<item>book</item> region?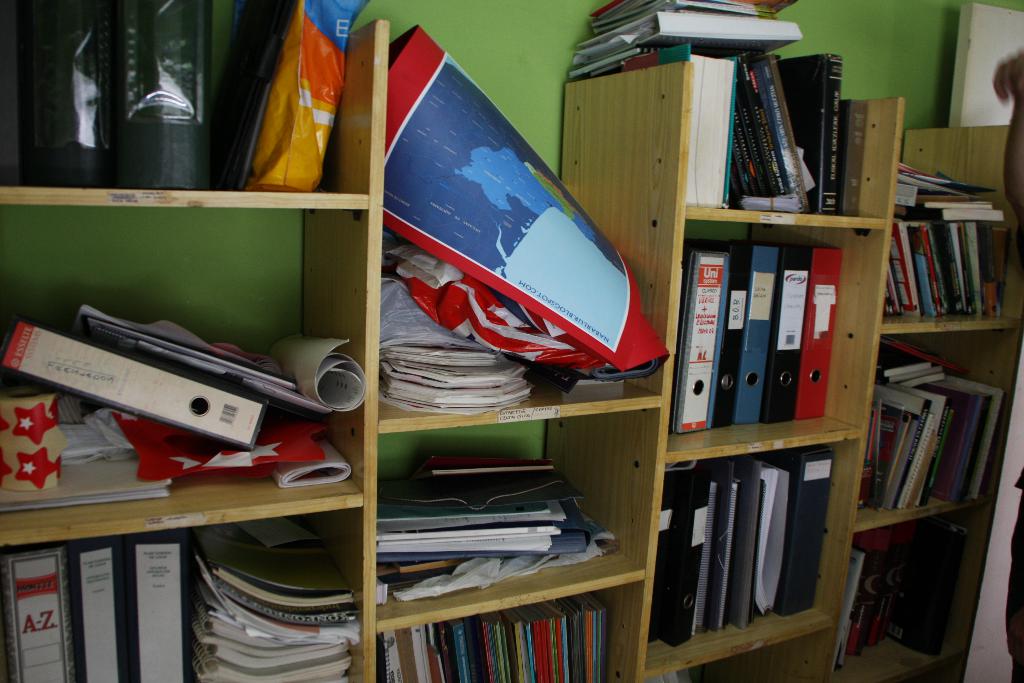
locate(200, 535, 354, 601)
